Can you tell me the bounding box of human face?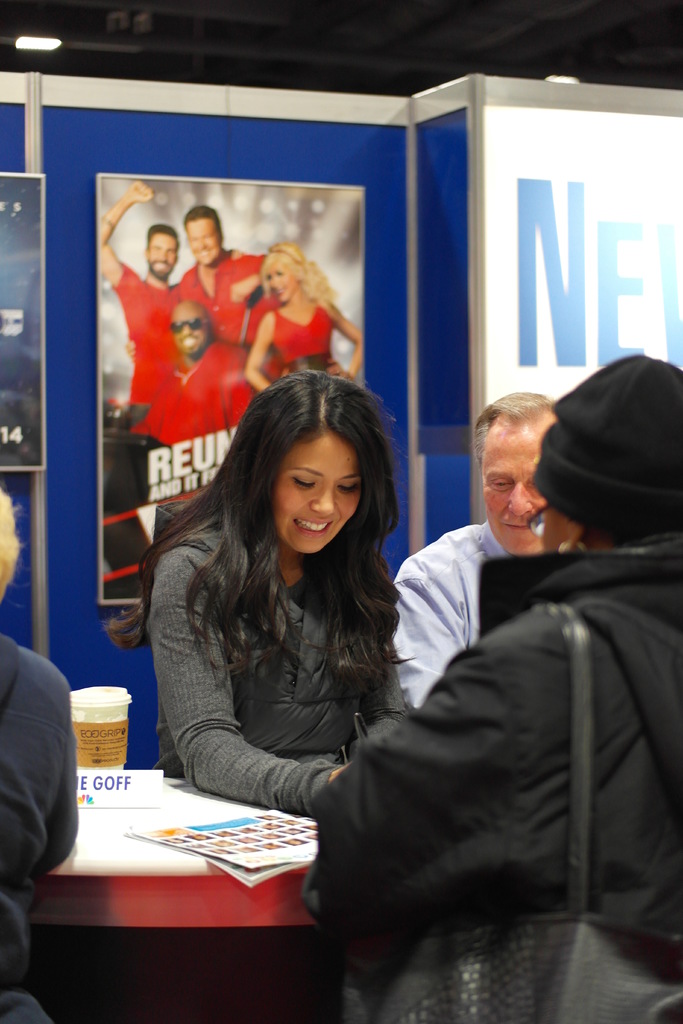
bbox(167, 308, 208, 356).
